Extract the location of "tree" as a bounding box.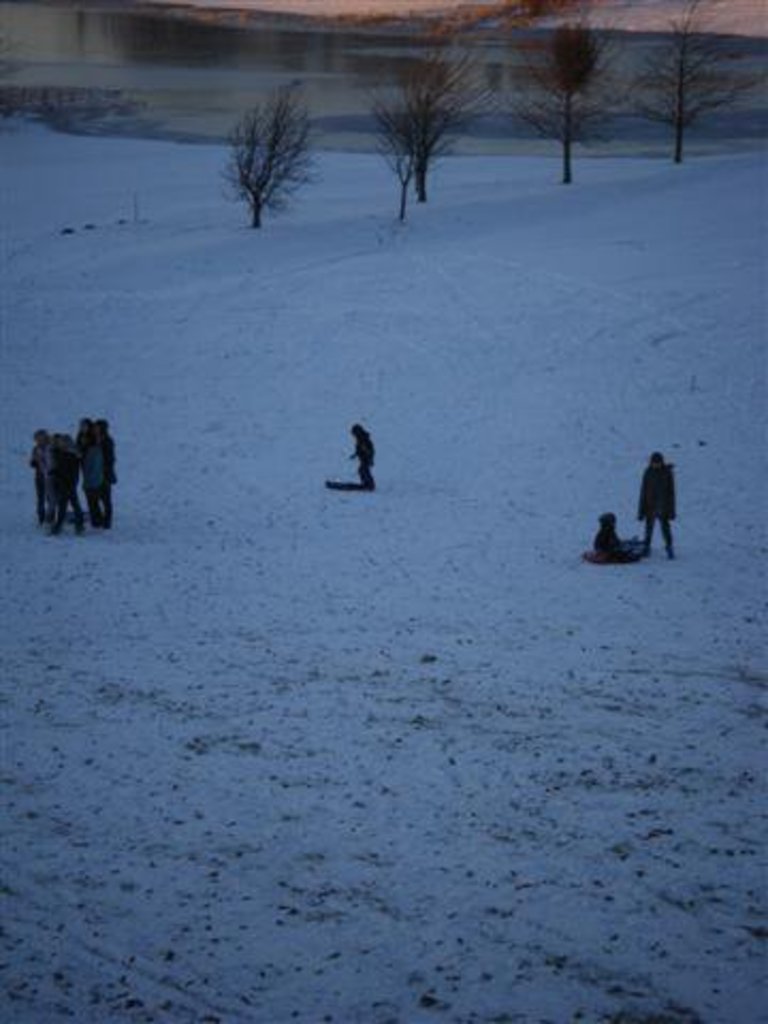
left=407, top=26, right=471, bottom=215.
